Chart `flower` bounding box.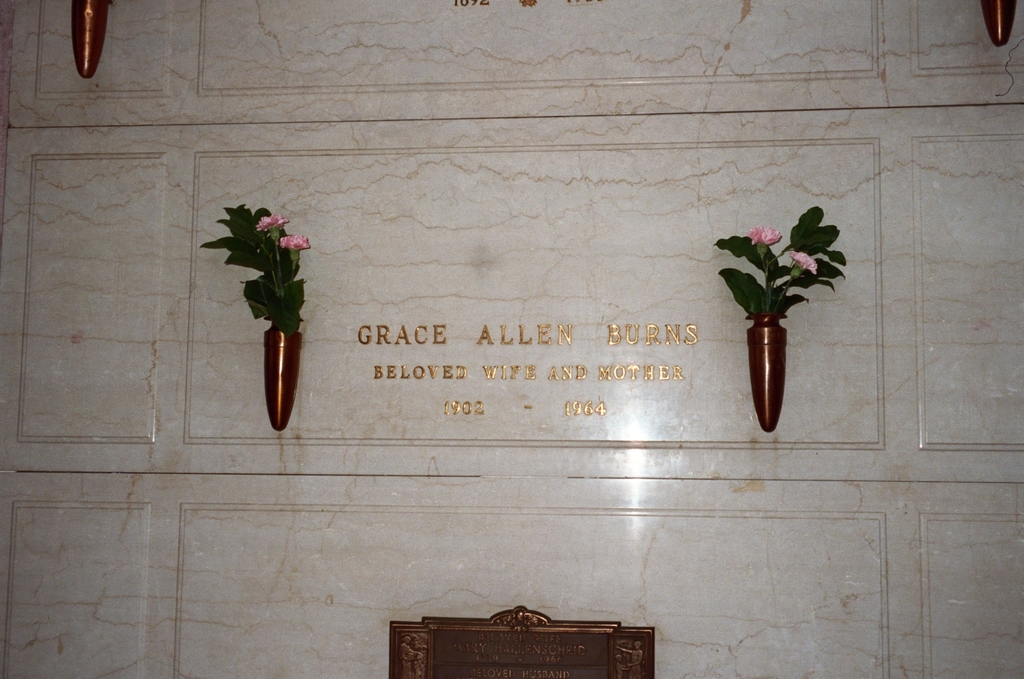
Charted: <bbox>260, 219, 291, 228</bbox>.
